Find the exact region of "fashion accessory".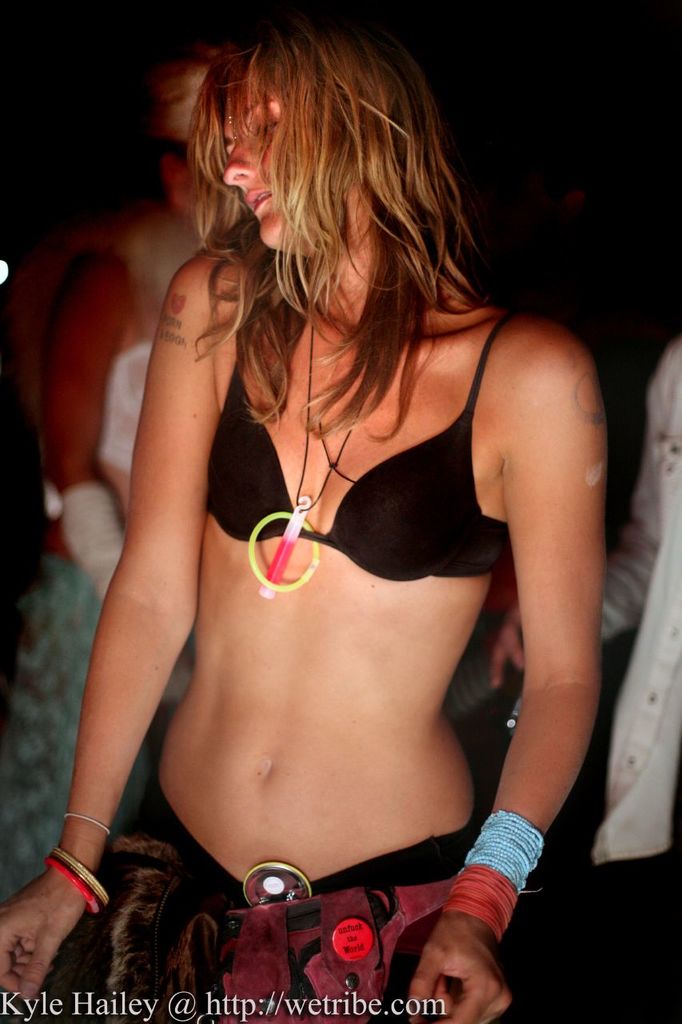
Exact region: l=438, t=862, r=523, b=942.
